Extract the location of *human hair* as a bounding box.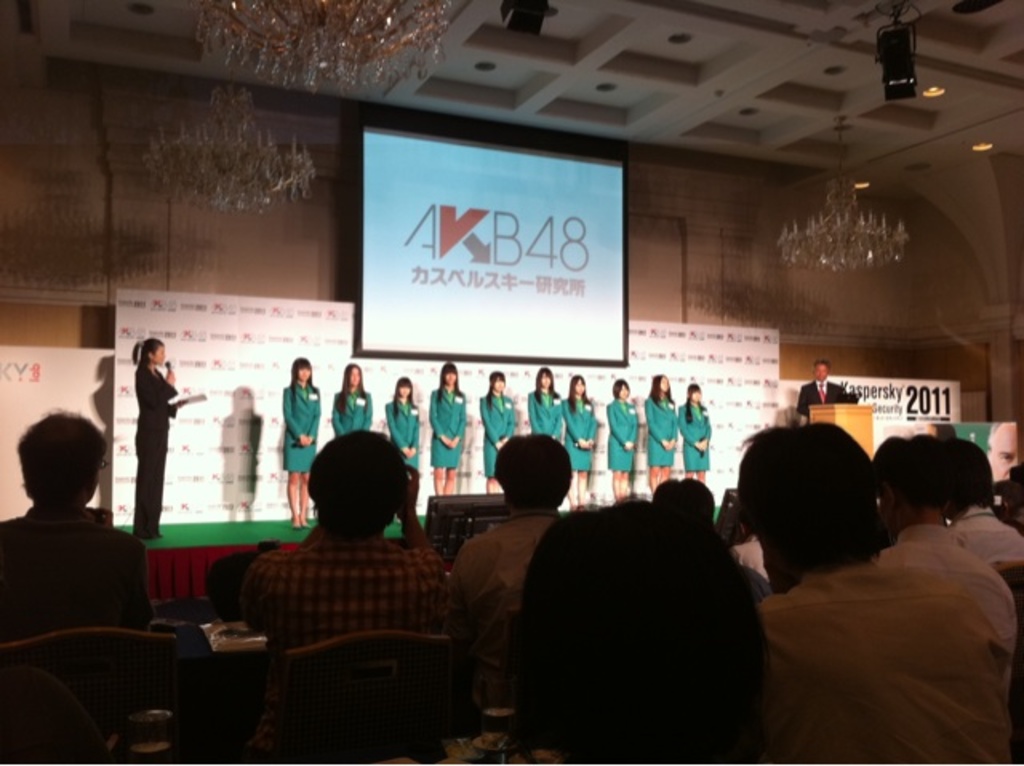
left=814, top=358, right=829, bottom=369.
